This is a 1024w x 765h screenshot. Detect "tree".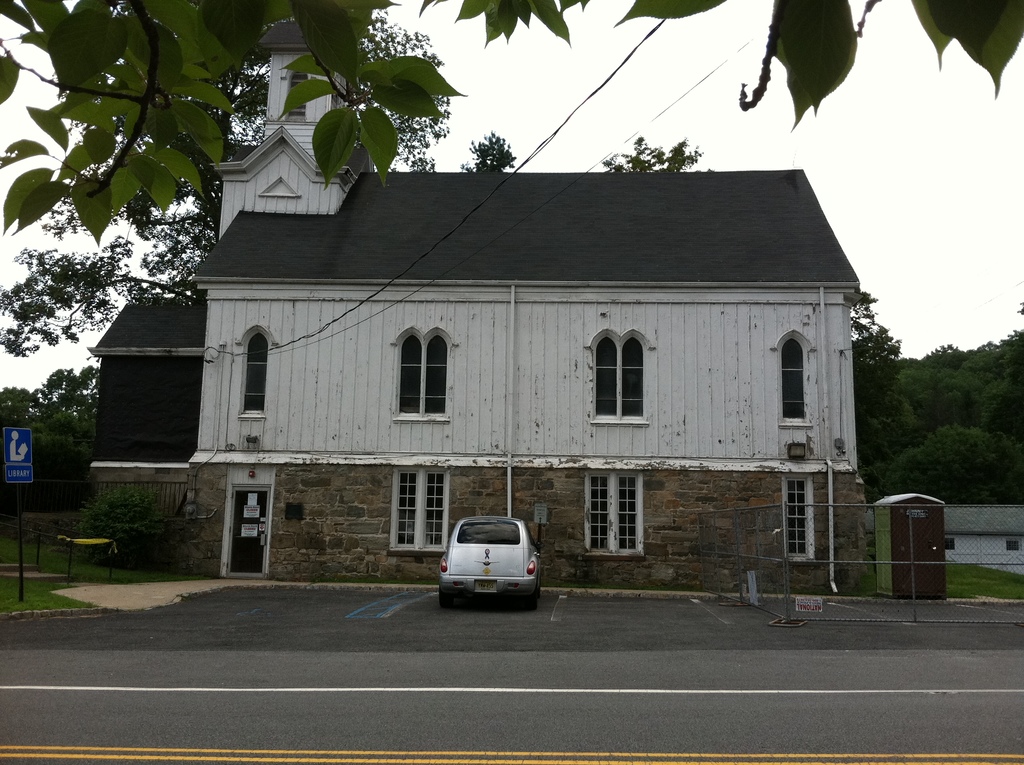
locate(937, 310, 1023, 521).
